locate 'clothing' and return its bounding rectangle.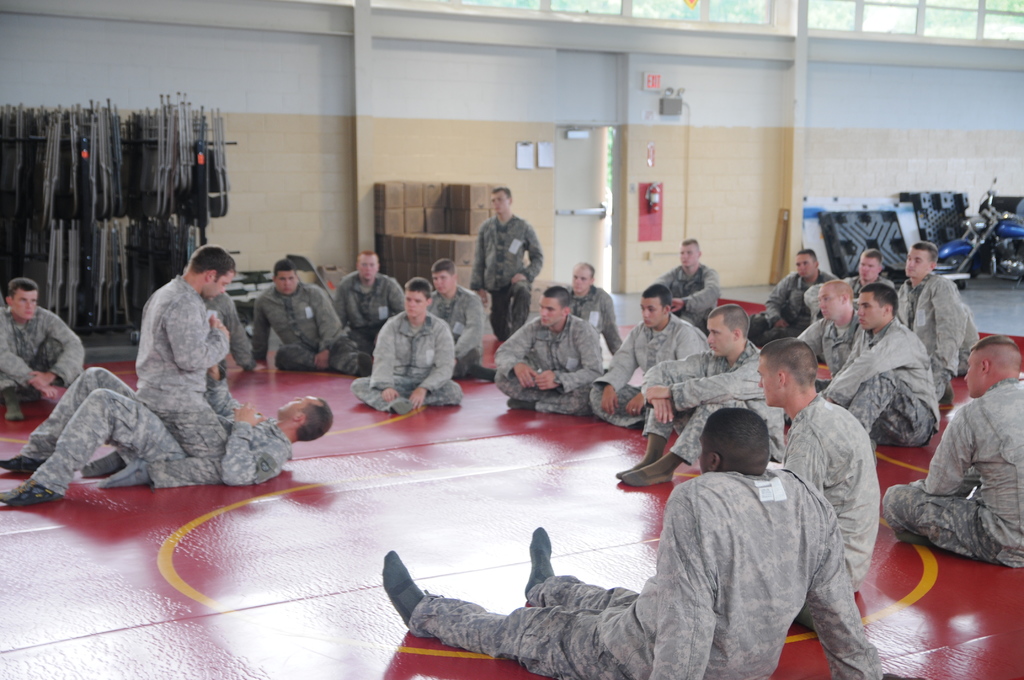
203 362 233 412.
